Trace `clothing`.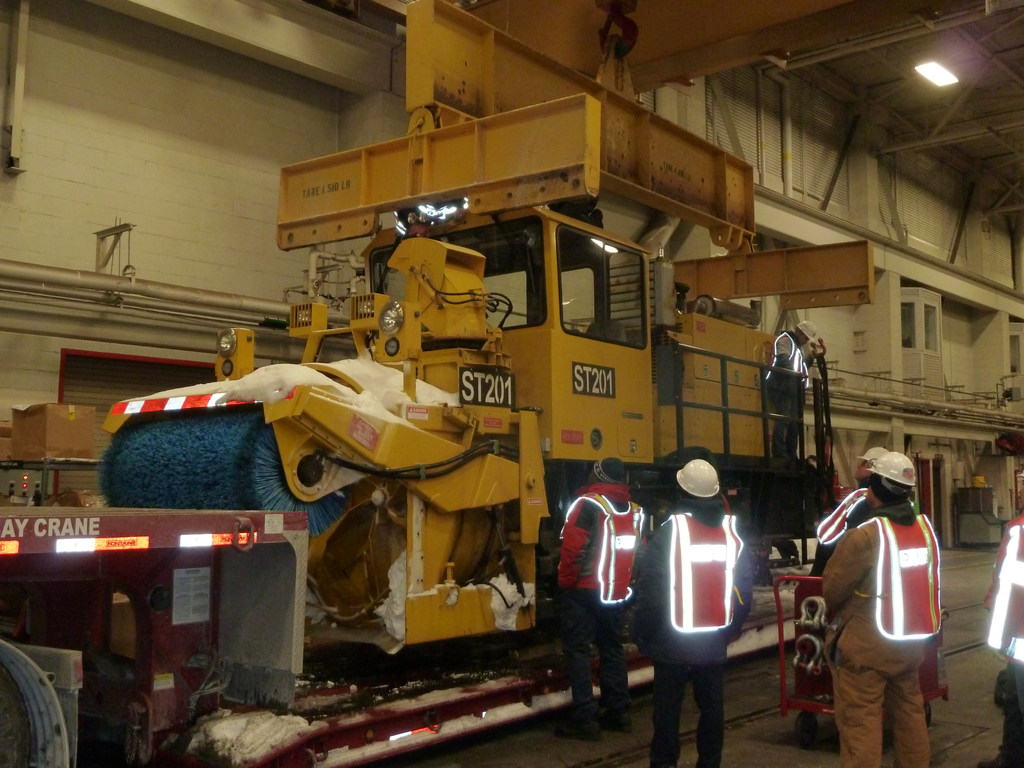
Traced to <bbox>559, 500, 654, 717</bbox>.
